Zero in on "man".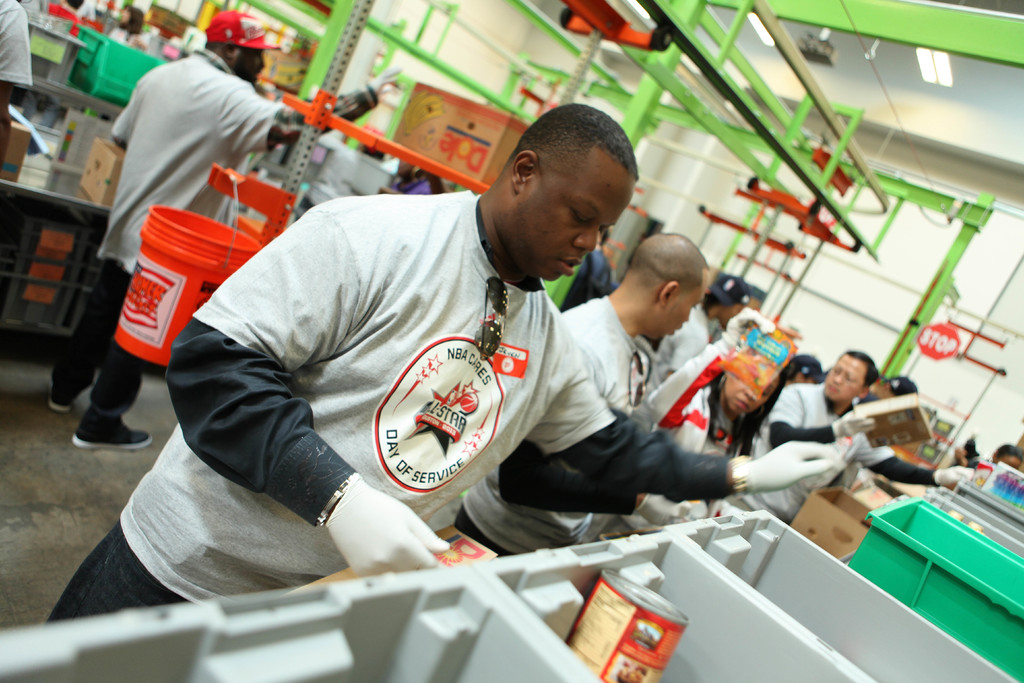
Zeroed in: (left=44, top=101, right=846, bottom=626).
